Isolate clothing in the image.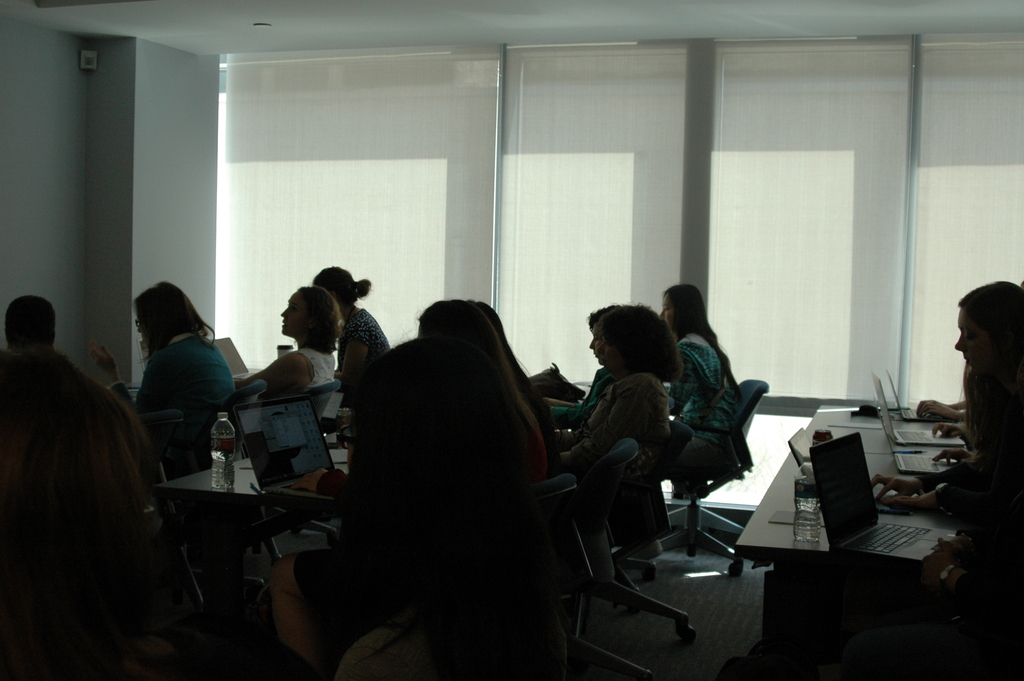
Isolated region: detection(108, 331, 234, 458).
